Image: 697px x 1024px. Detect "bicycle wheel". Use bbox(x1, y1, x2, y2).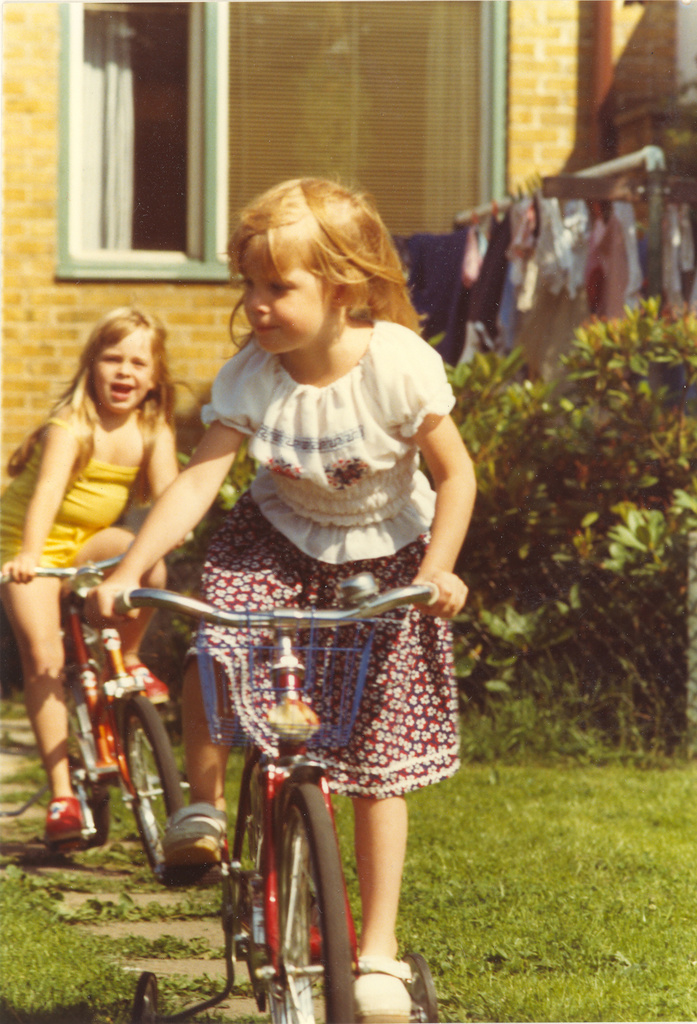
bbox(276, 785, 356, 1023).
